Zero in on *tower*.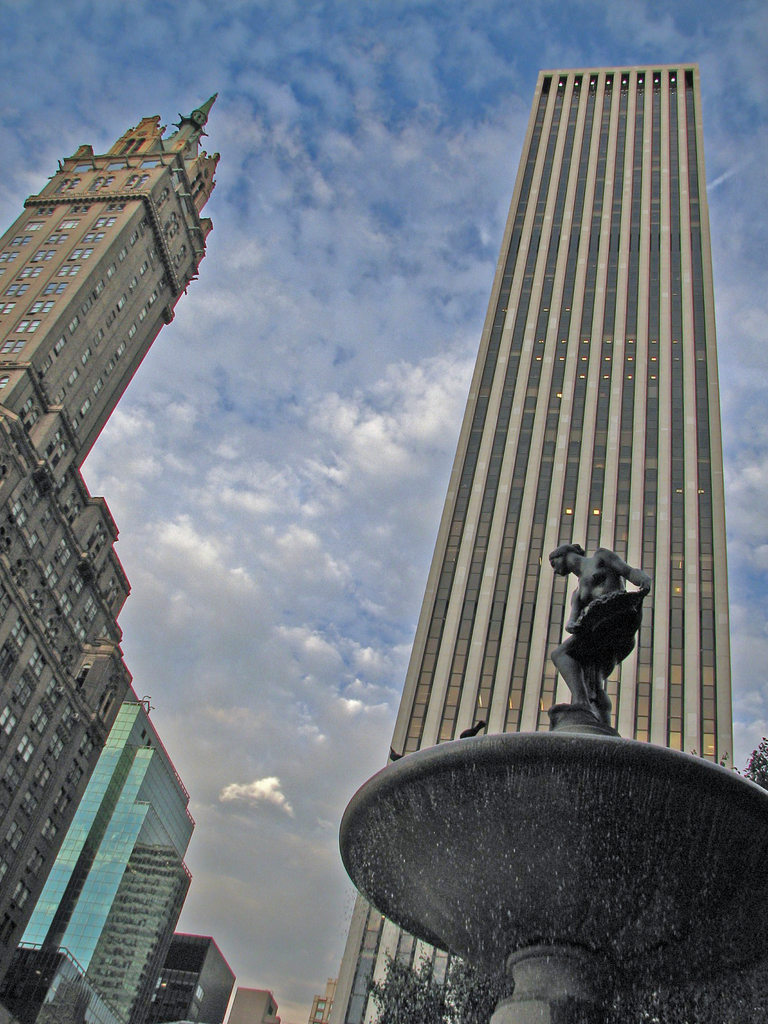
Zeroed in: crop(0, 82, 216, 479).
